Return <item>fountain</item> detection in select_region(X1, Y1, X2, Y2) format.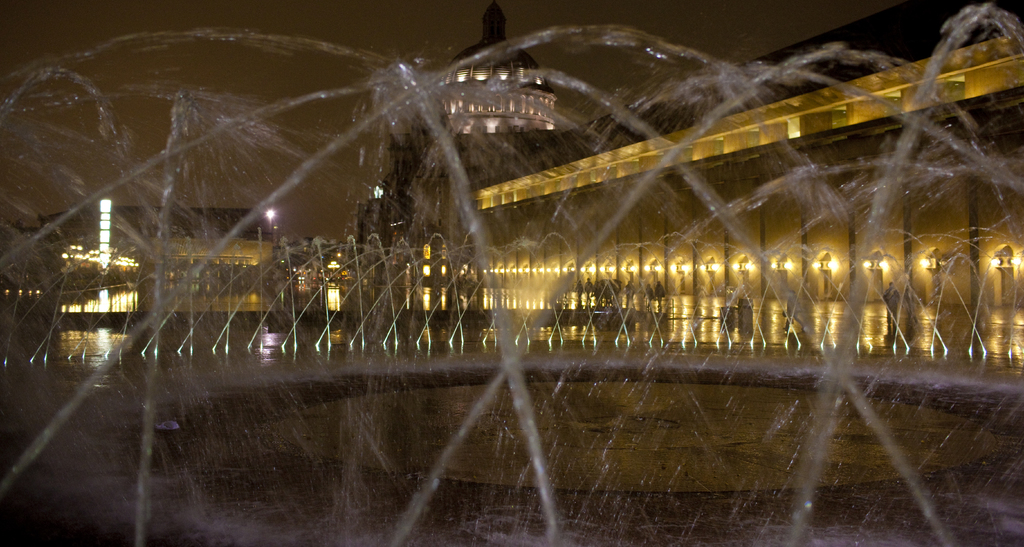
select_region(1, 0, 1023, 546).
